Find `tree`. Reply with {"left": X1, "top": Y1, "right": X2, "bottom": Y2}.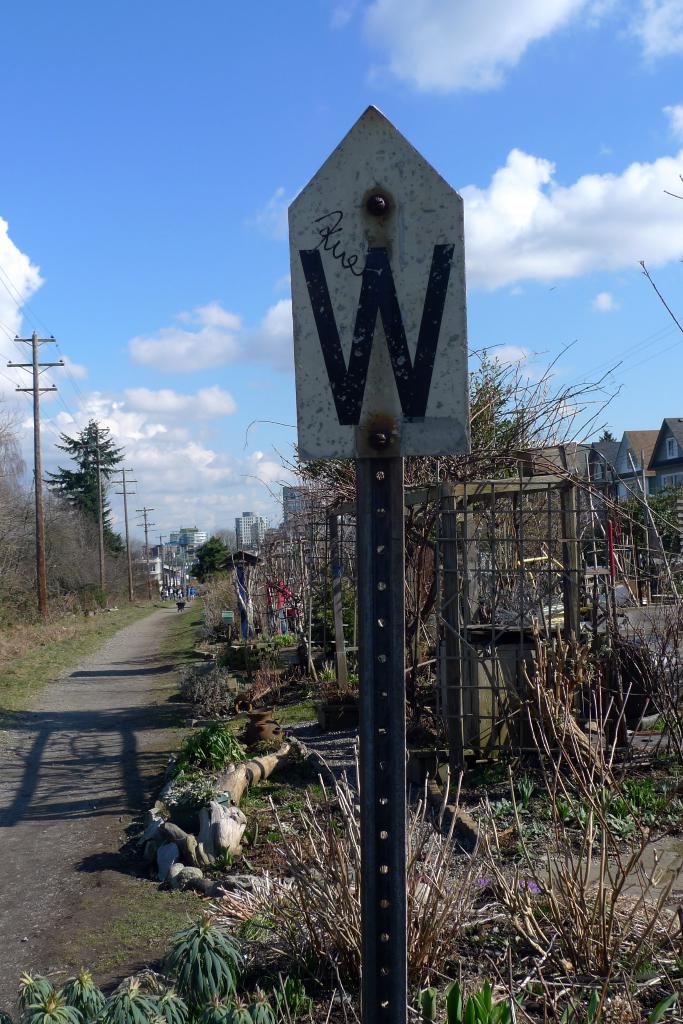
{"left": 185, "top": 530, "right": 237, "bottom": 598}.
